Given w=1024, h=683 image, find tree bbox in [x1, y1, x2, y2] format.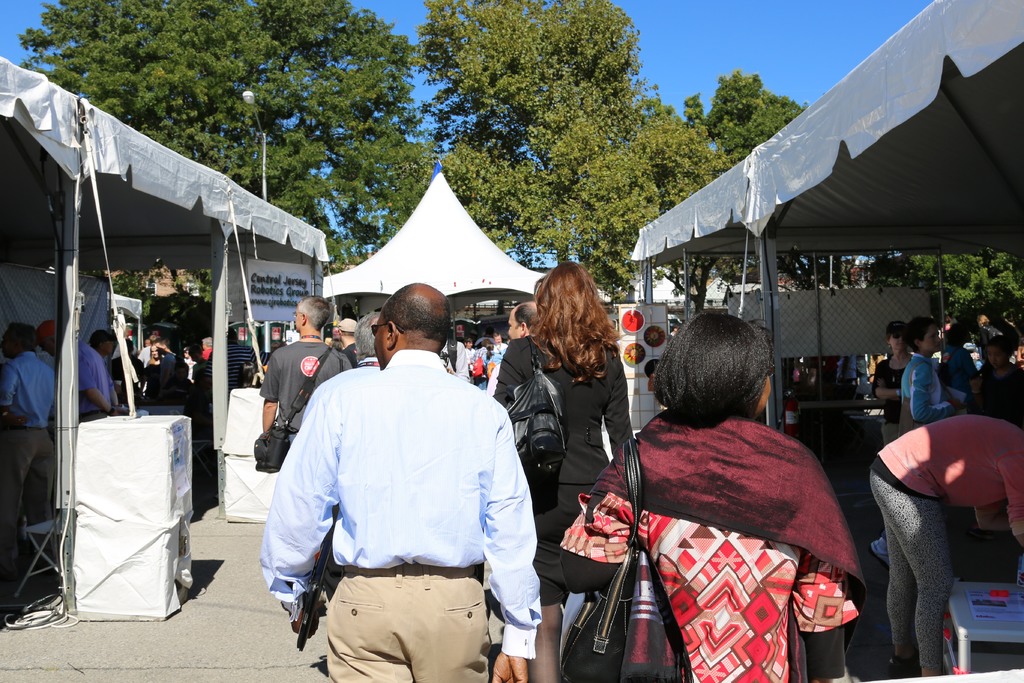
[12, 0, 429, 324].
